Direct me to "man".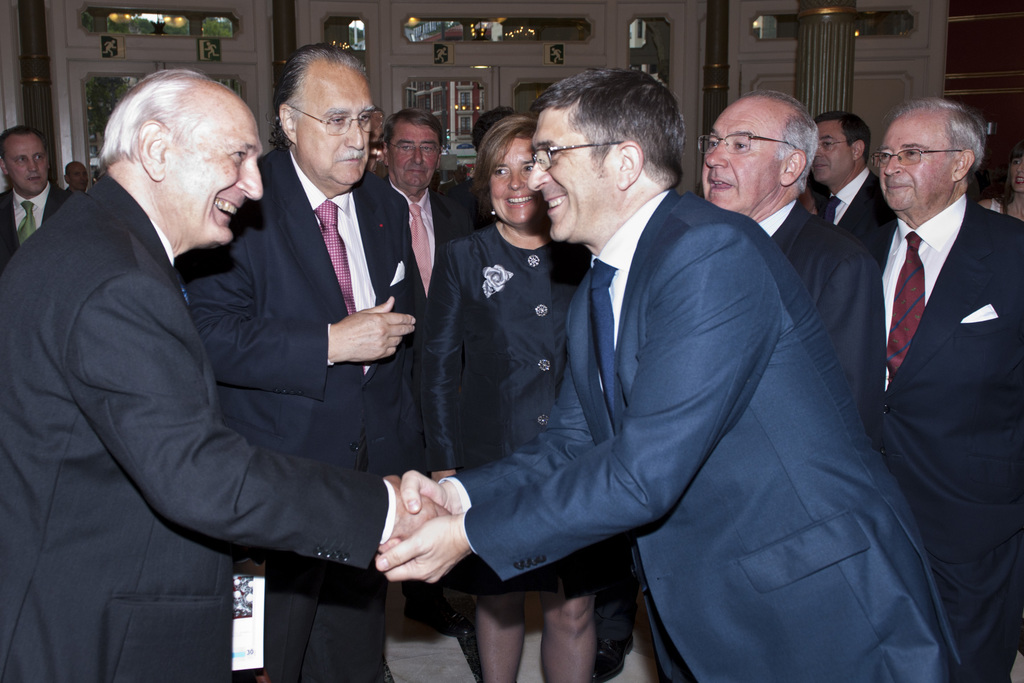
Direction: (61,161,89,194).
